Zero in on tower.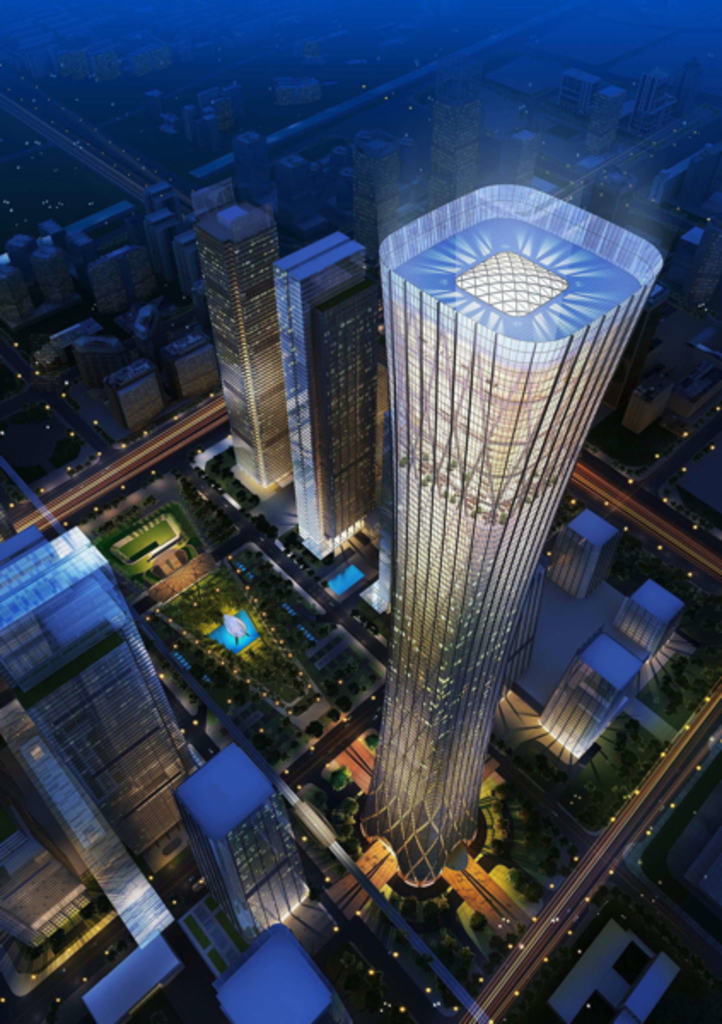
Zeroed in: [left=328, top=111, right=664, bottom=1007].
